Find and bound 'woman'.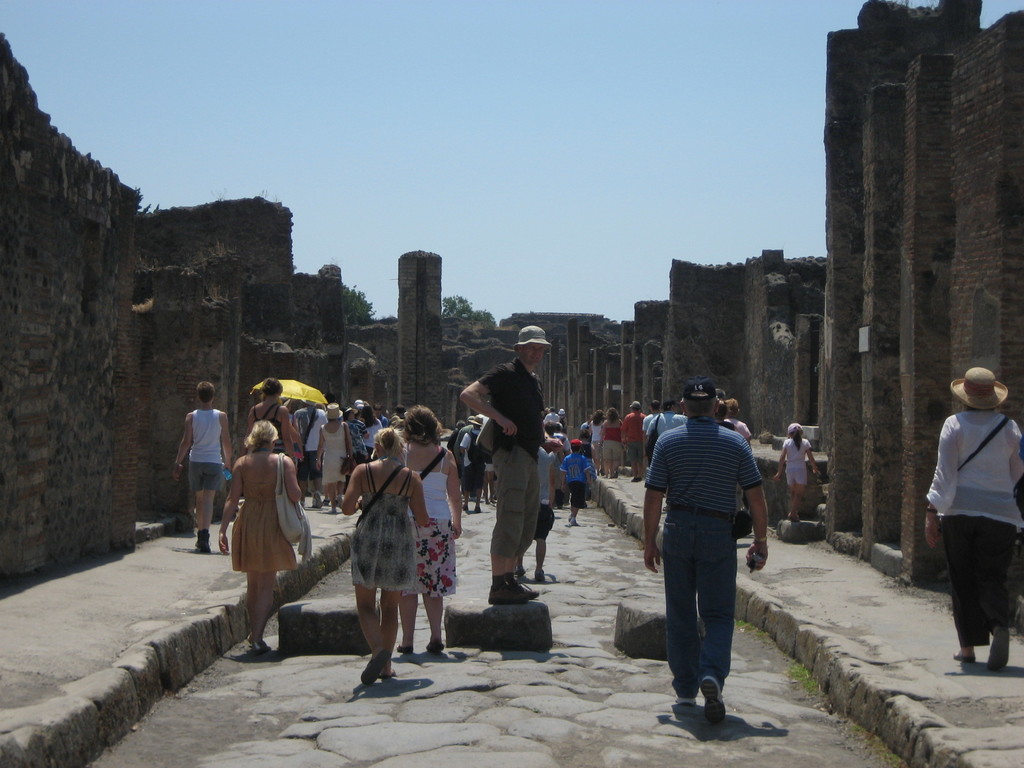
Bound: box=[242, 379, 299, 468].
